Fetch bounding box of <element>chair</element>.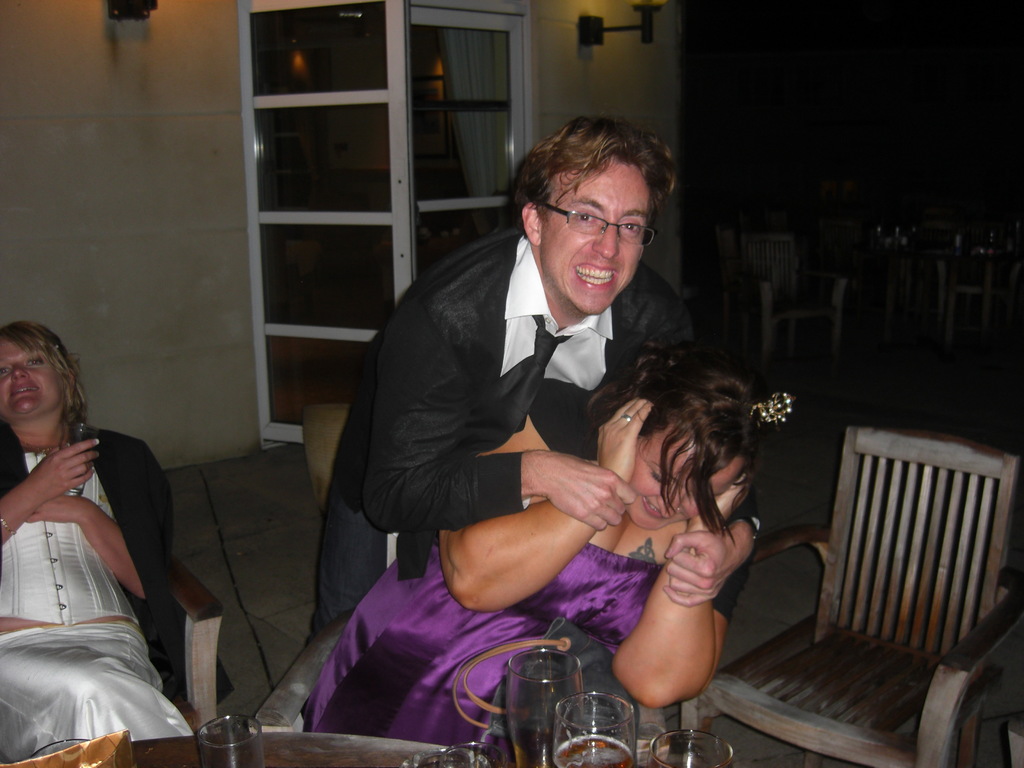
Bbox: locate(716, 430, 1016, 767).
